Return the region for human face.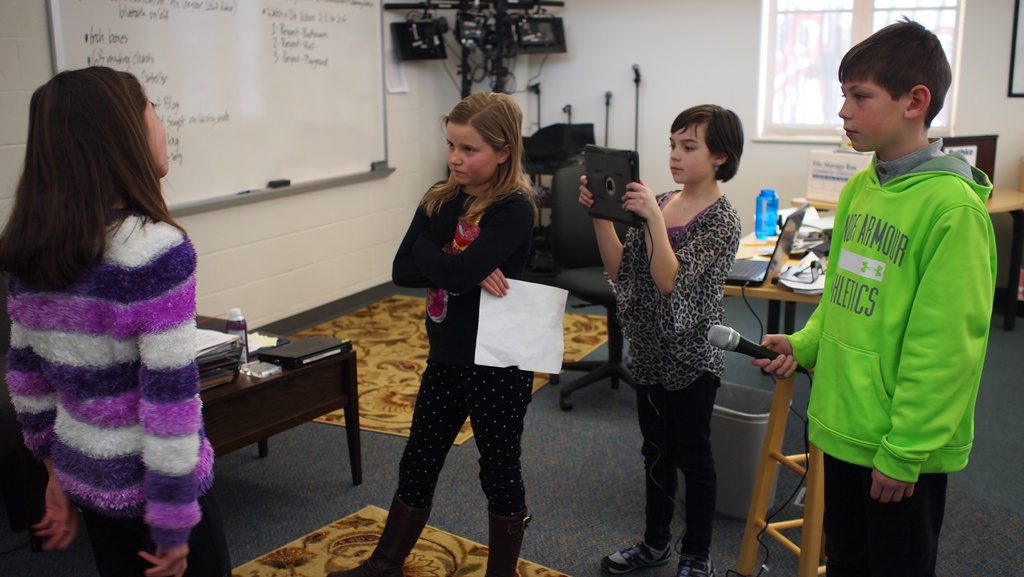
Rect(445, 124, 499, 189).
